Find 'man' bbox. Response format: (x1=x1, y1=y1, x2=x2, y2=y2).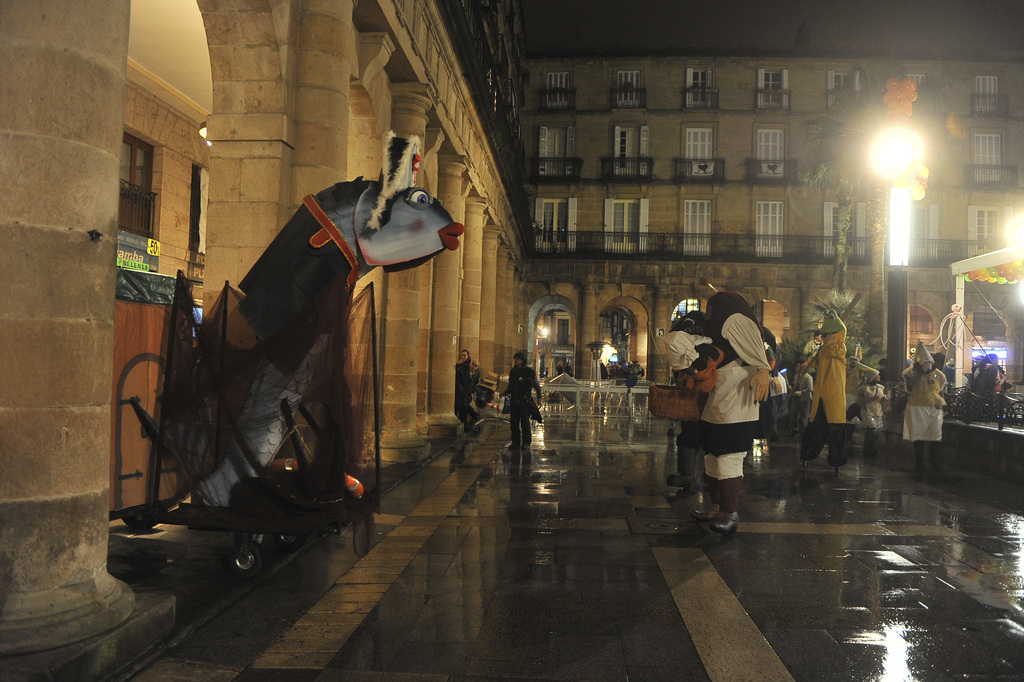
(x1=797, y1=331, x2=822, y2=373).
